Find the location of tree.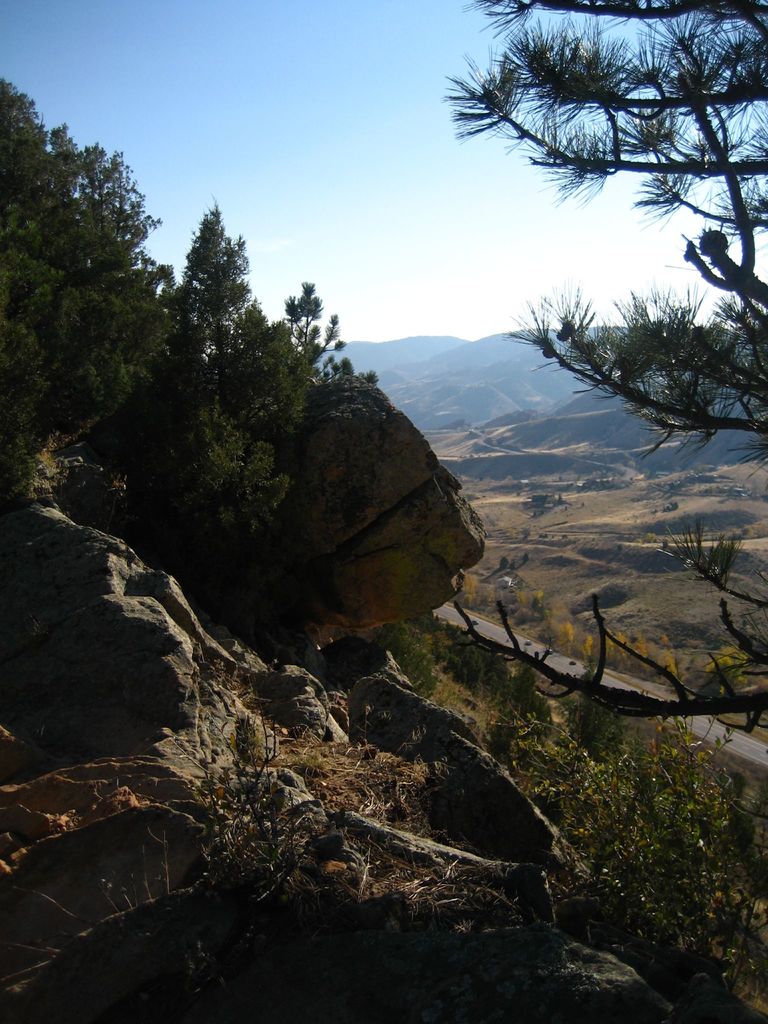
Location: (0, 64, 382, 594).
